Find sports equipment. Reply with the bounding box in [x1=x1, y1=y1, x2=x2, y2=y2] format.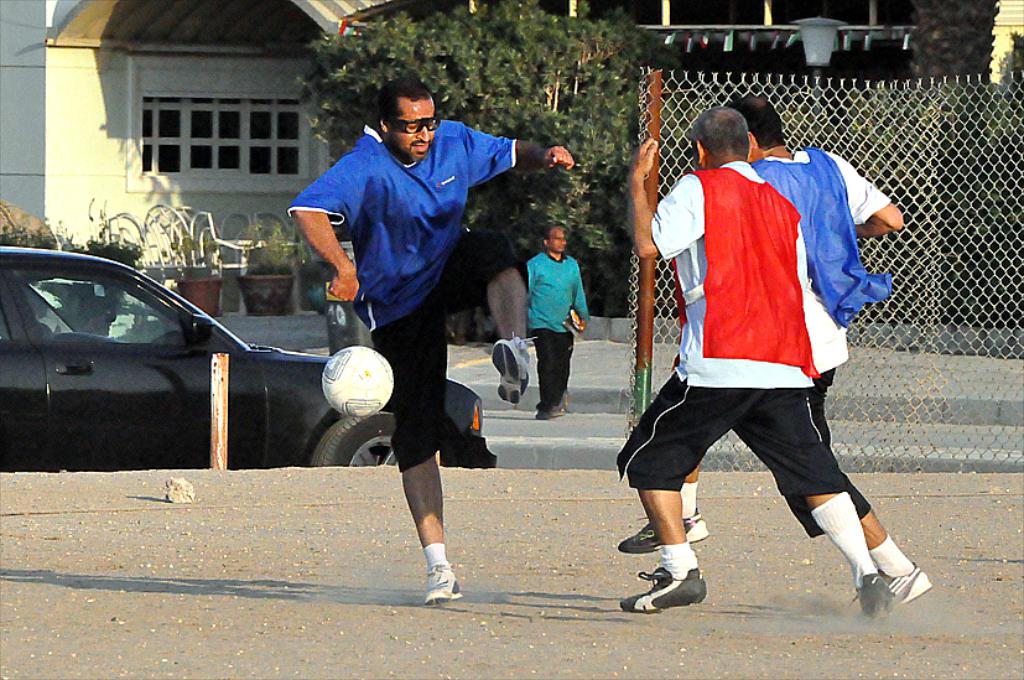
[x1=423, y1=566, x2=464, y2=595].
